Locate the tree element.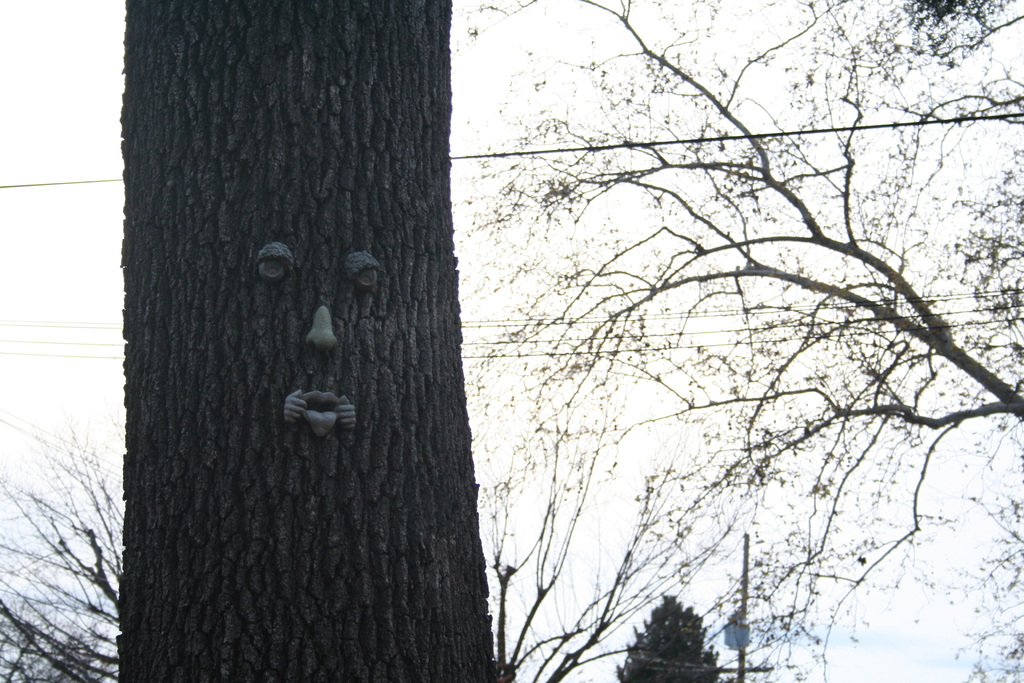
Element bbox: rect(0, 326, 783, 682).
